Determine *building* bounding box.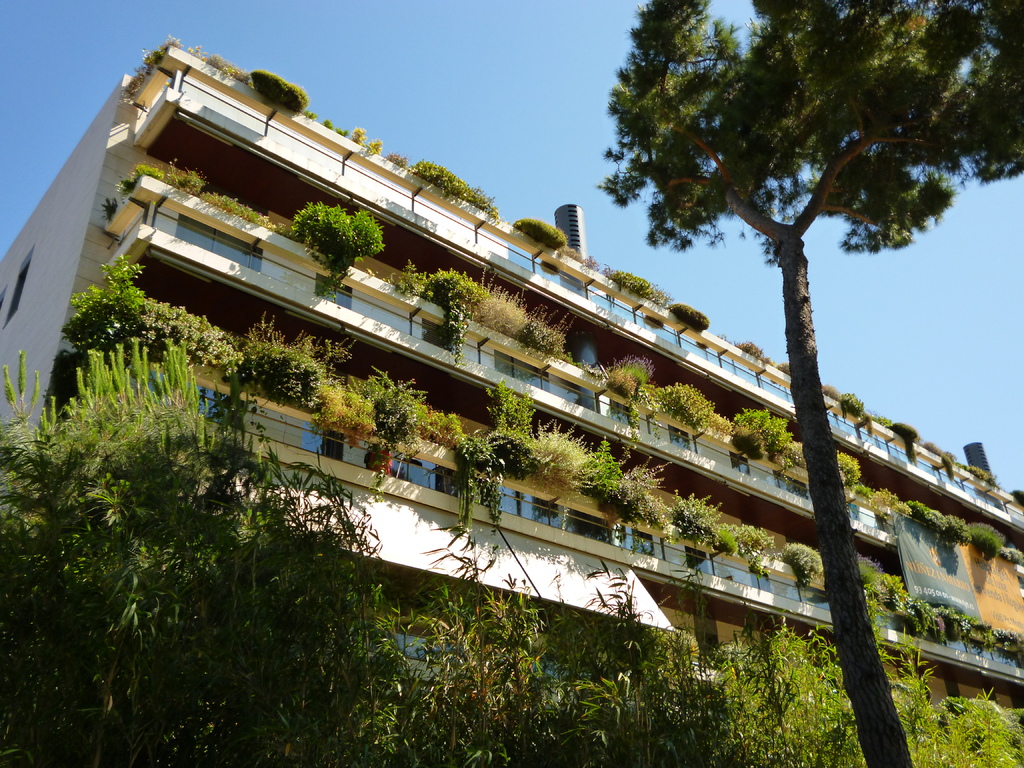
Determined: (0, 40, 1023, 733).
